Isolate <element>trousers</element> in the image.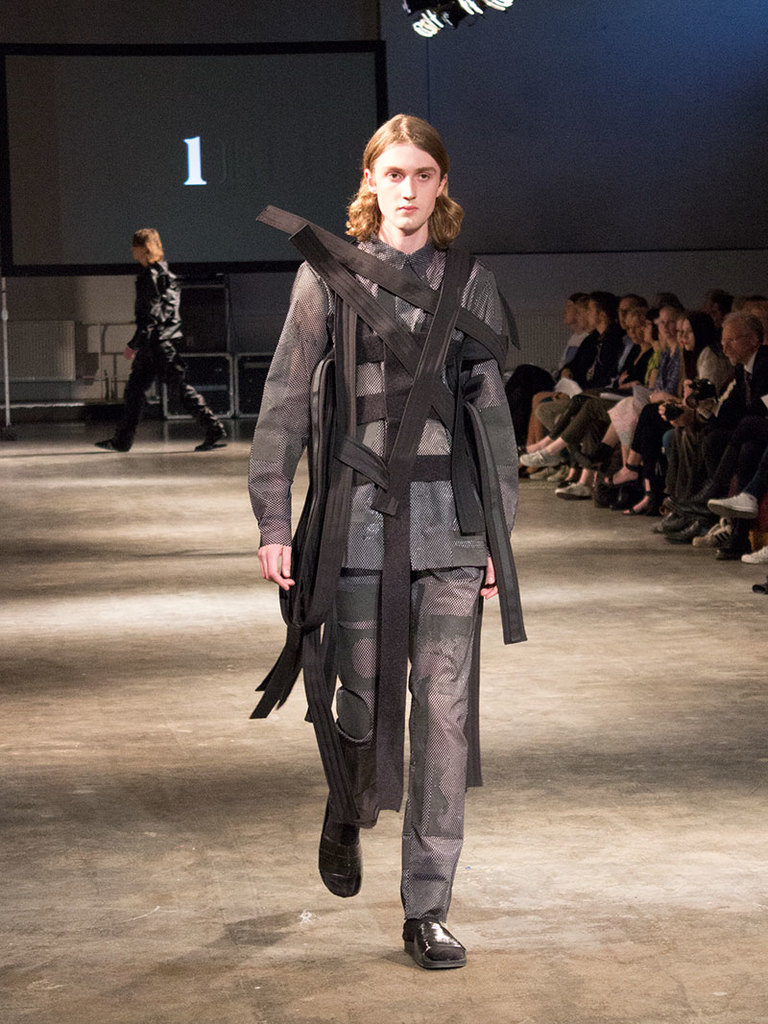
Isolated region: BBox(548, 390, 612, 466).
